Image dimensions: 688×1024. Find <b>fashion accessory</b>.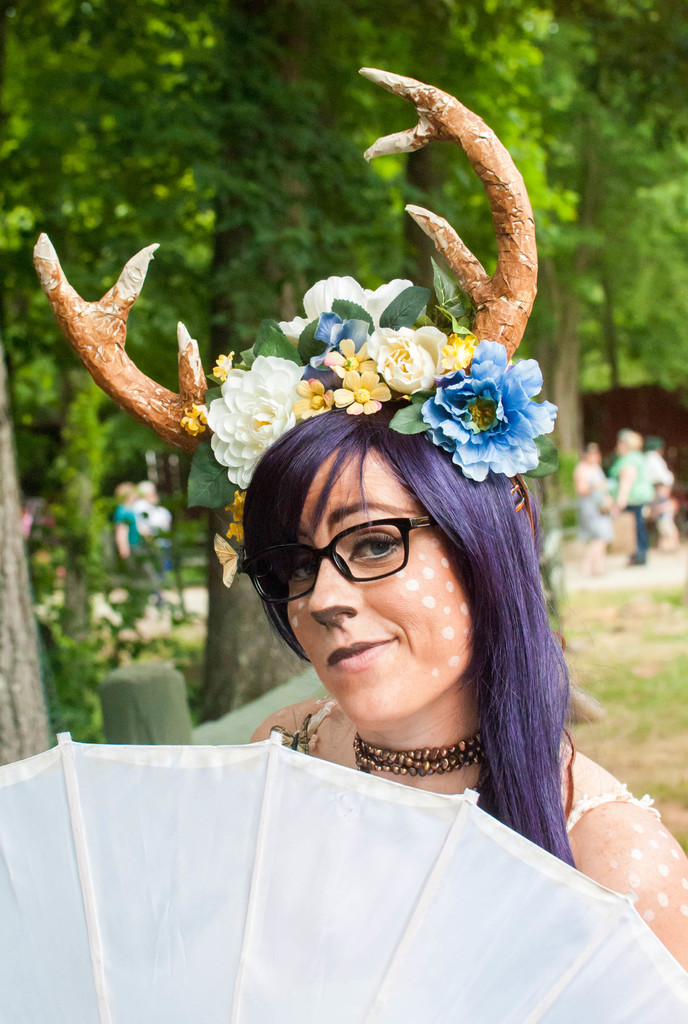
<bbox>233, 514, 440, 600</bbox>.
